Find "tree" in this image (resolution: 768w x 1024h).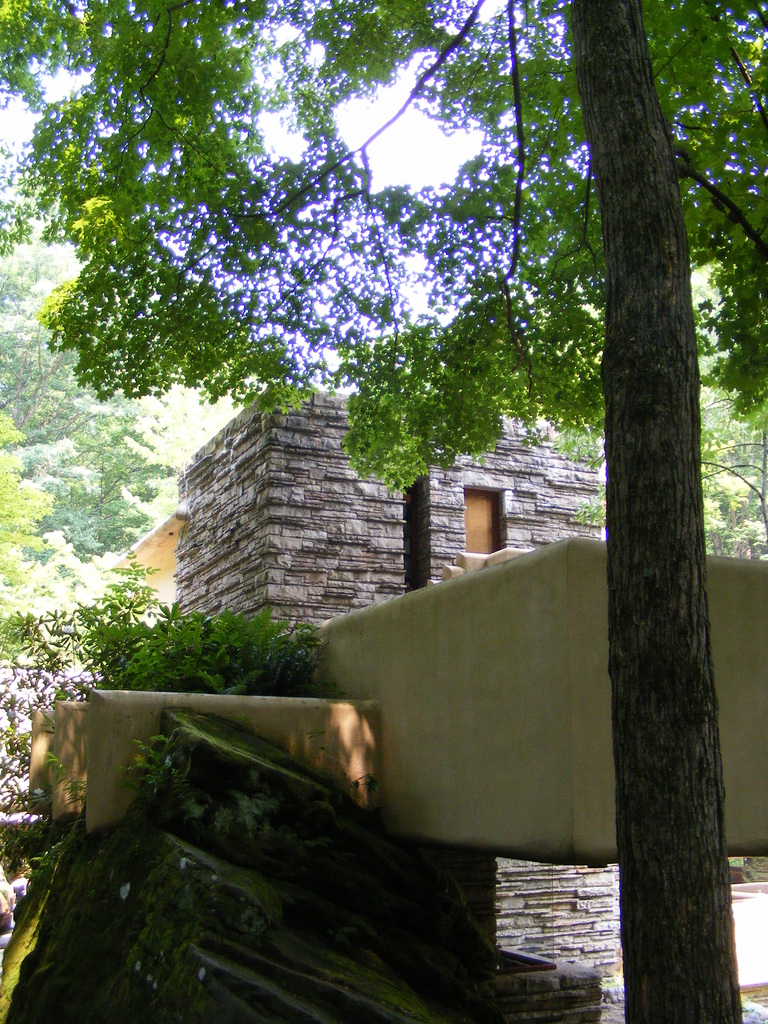
{"x1": 0, "y1": 416, "x2": 52, "y2": 600}.
